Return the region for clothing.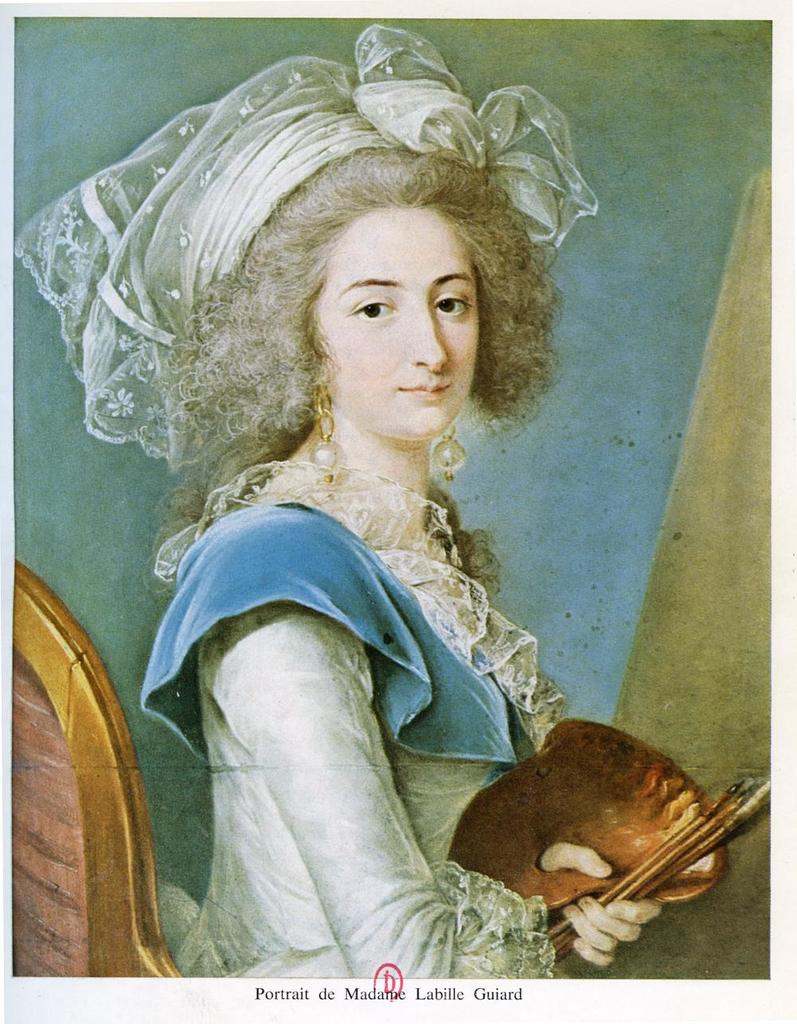
crop(137, 457, 568, 974).
